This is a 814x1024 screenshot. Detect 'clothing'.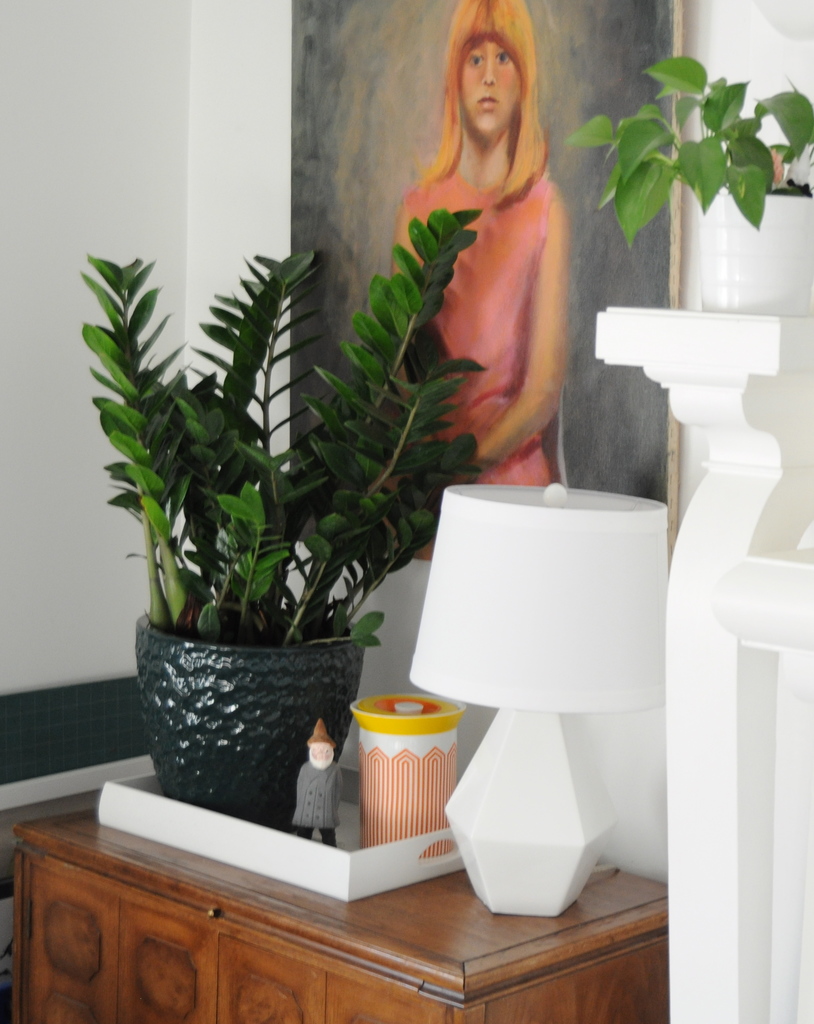
l=405, t=161, r=555, b=551.
